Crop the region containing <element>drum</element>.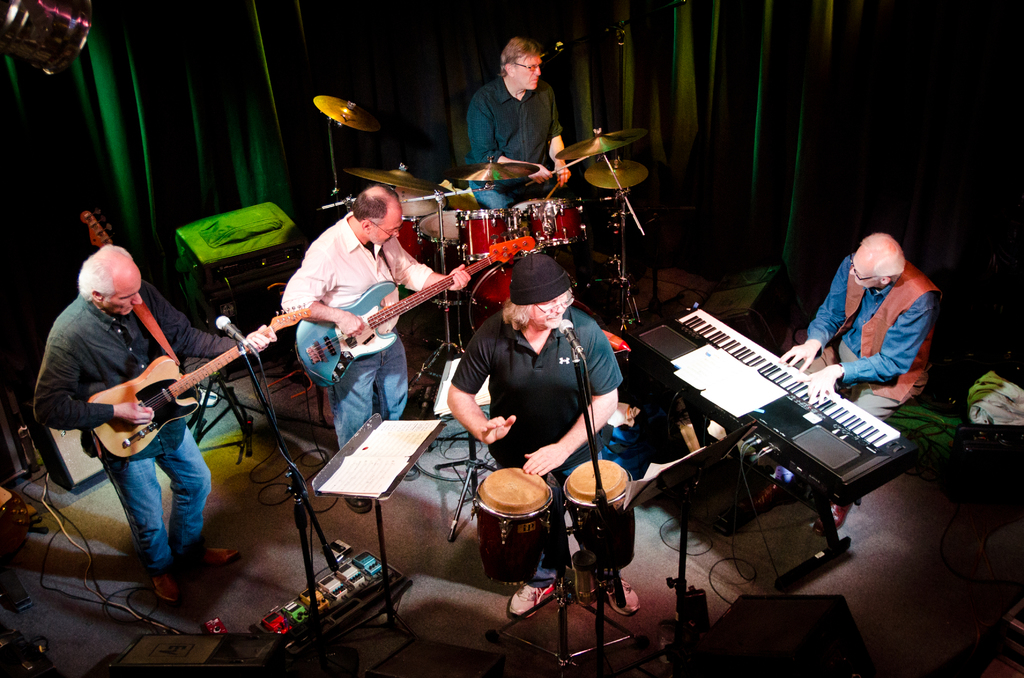
Crop region: bbox=[456, 207, 521, 256].
